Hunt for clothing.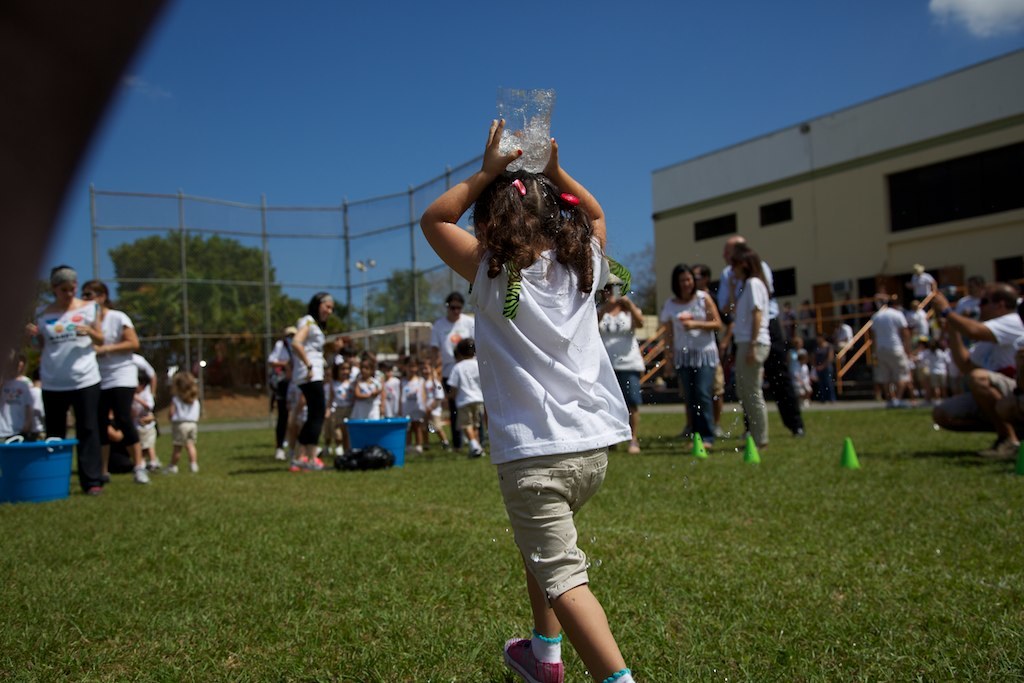
Hunted down at left=288, top=307, right=321, bottom=435.
